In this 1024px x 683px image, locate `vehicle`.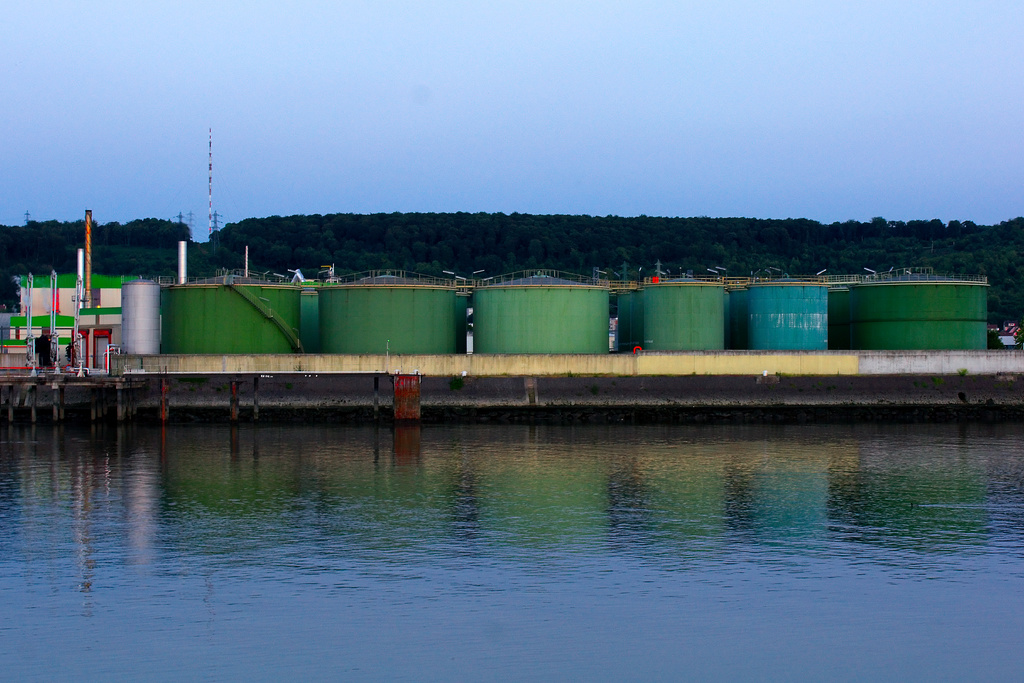
Bounding box: [975, 311, 1023, 372].
